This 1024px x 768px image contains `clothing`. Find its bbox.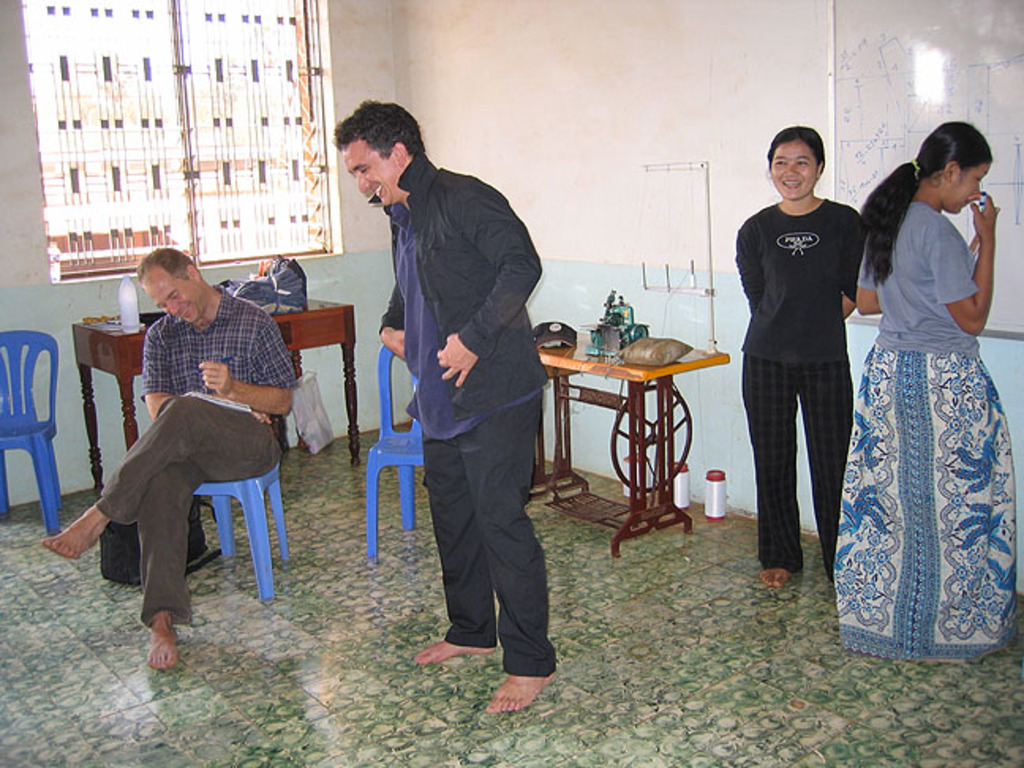
box(733, 149, 871, 580).
